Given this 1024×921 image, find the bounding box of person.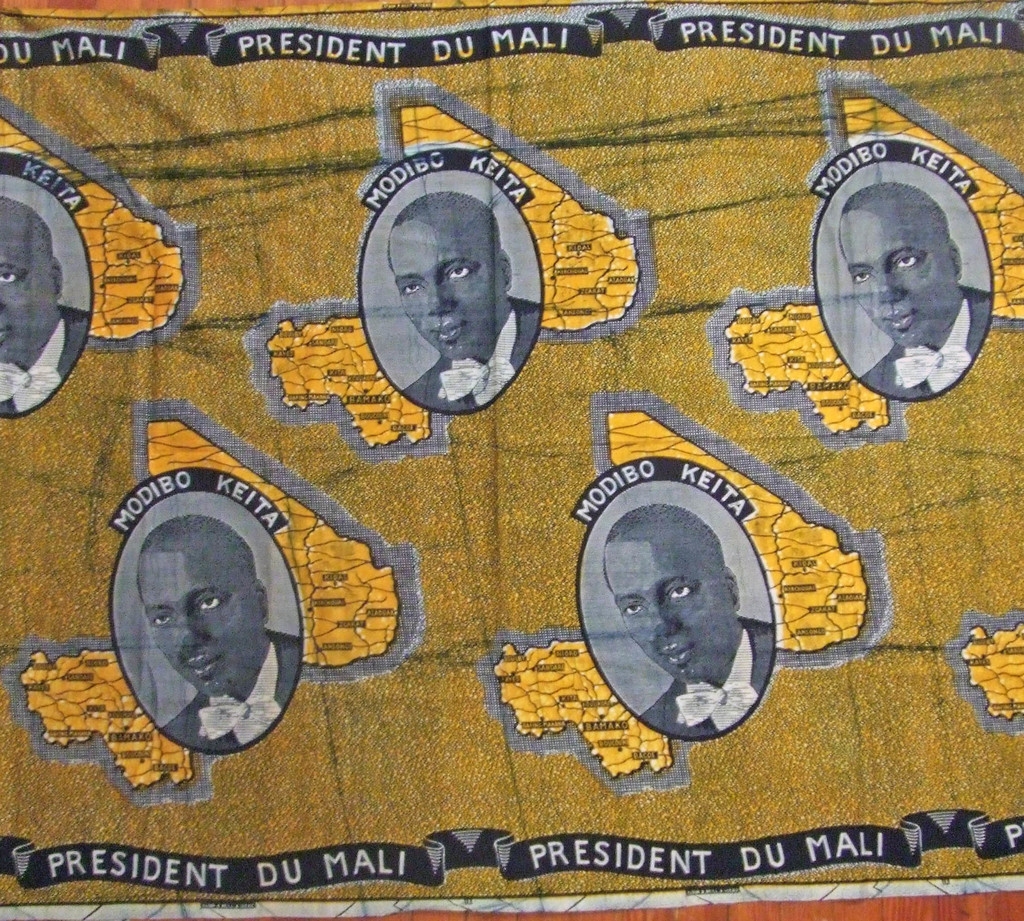
bbox(0, 195, 90, 418).
